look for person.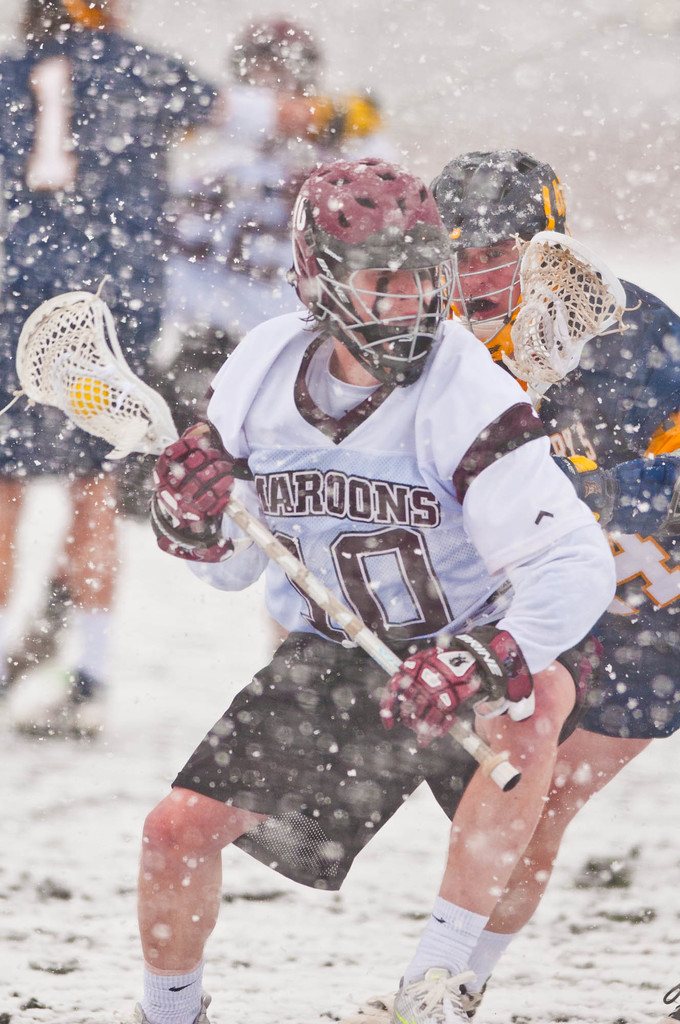
Found: x1=0 y1=0 x2=225 y2=748.
